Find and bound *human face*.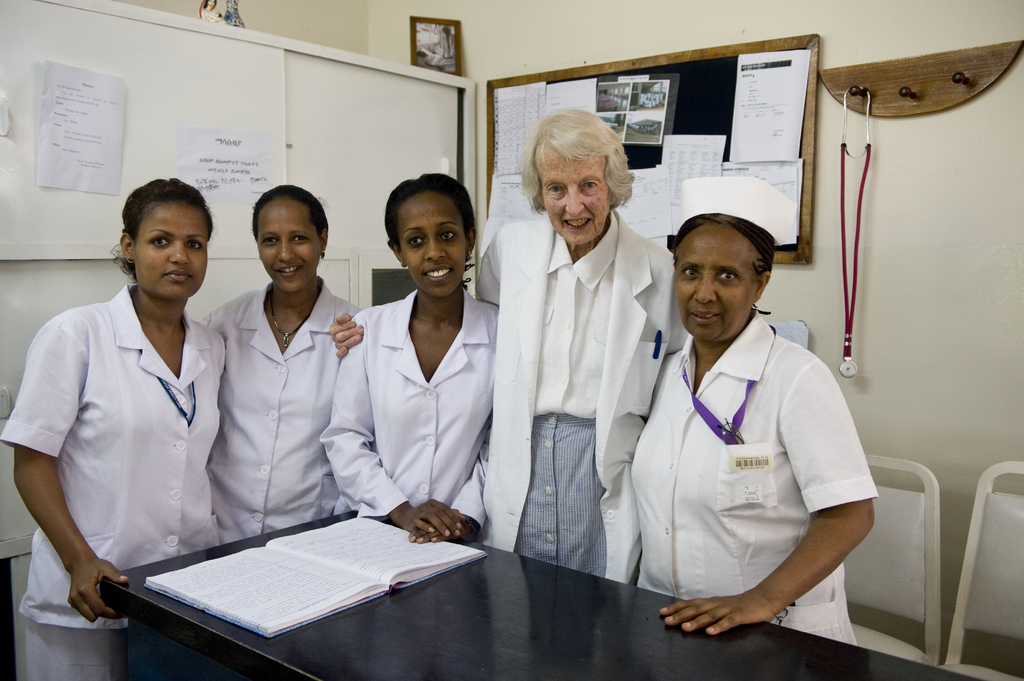
Bound: x1=131, y1=198, x2=207, y2=301.
